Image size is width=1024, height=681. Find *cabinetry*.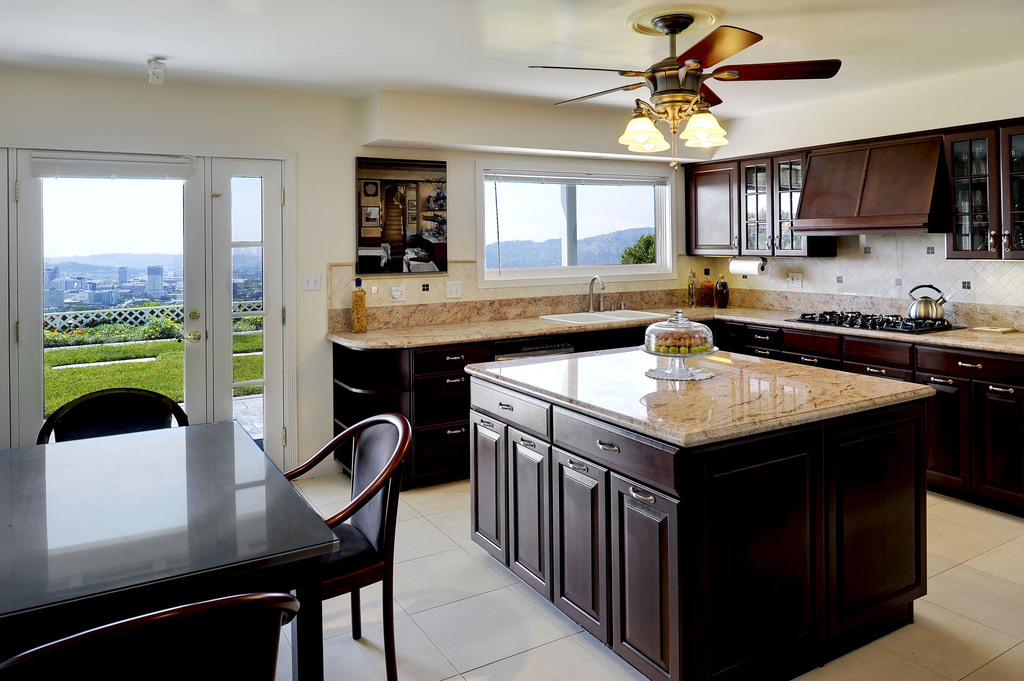
select_region(769, 154, 831, 255).
